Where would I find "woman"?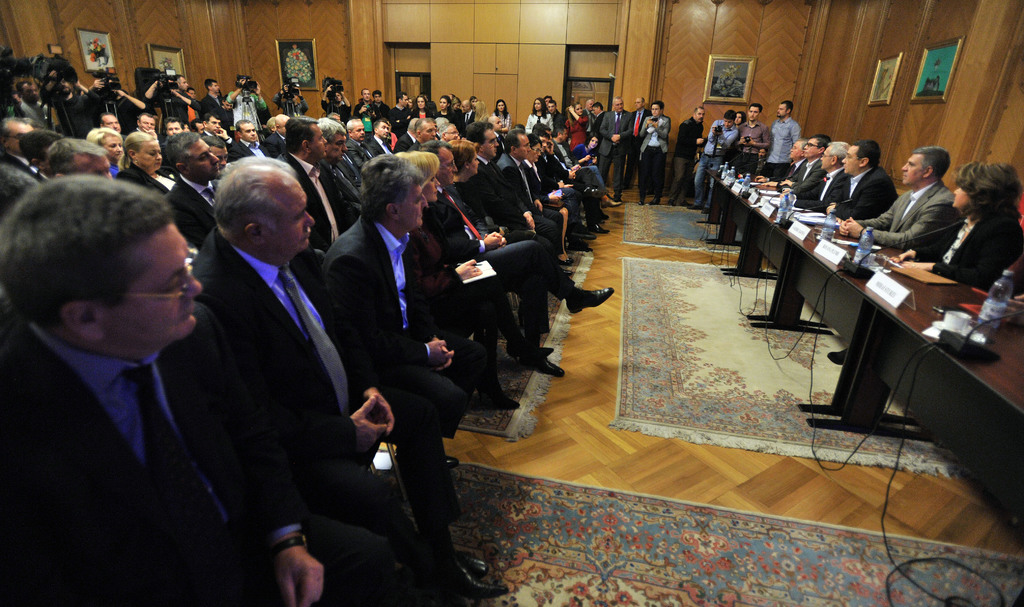
At pyautogui.locateOnScreen(86, 124, 124, 161).
